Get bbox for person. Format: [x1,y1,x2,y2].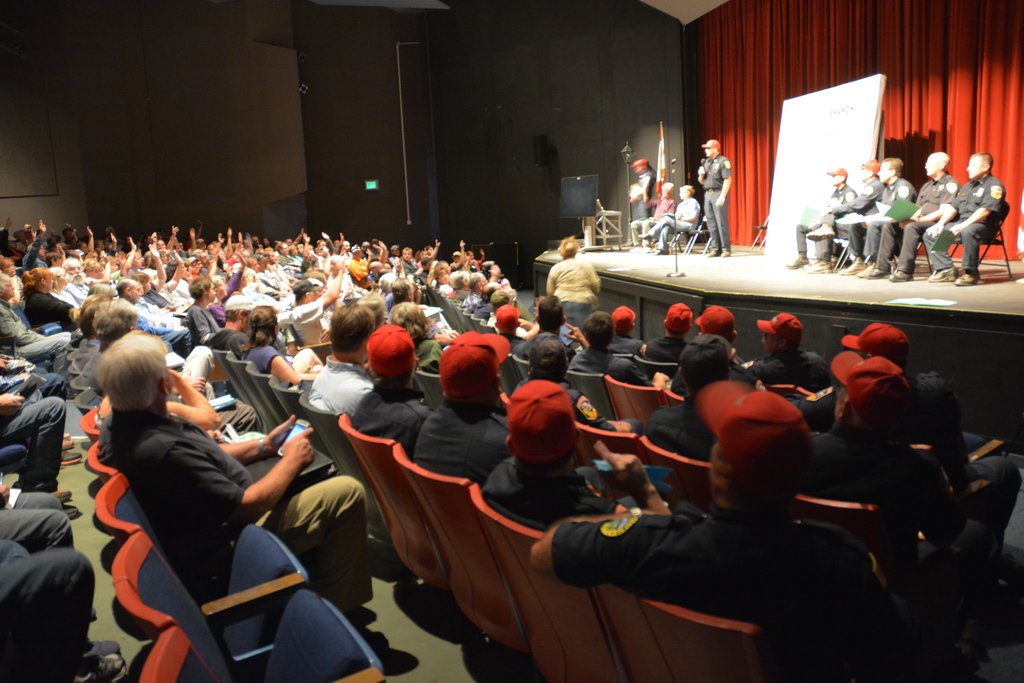
[96,325,386,638].
